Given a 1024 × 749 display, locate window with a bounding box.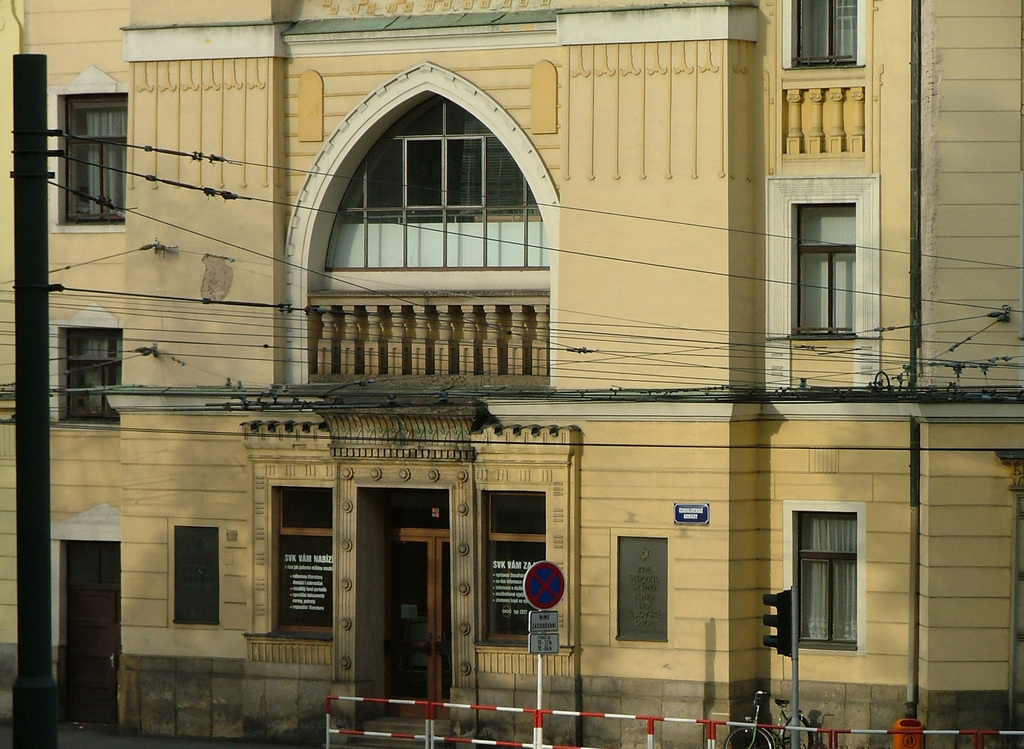
Located: 59, 327, 128, 428.
